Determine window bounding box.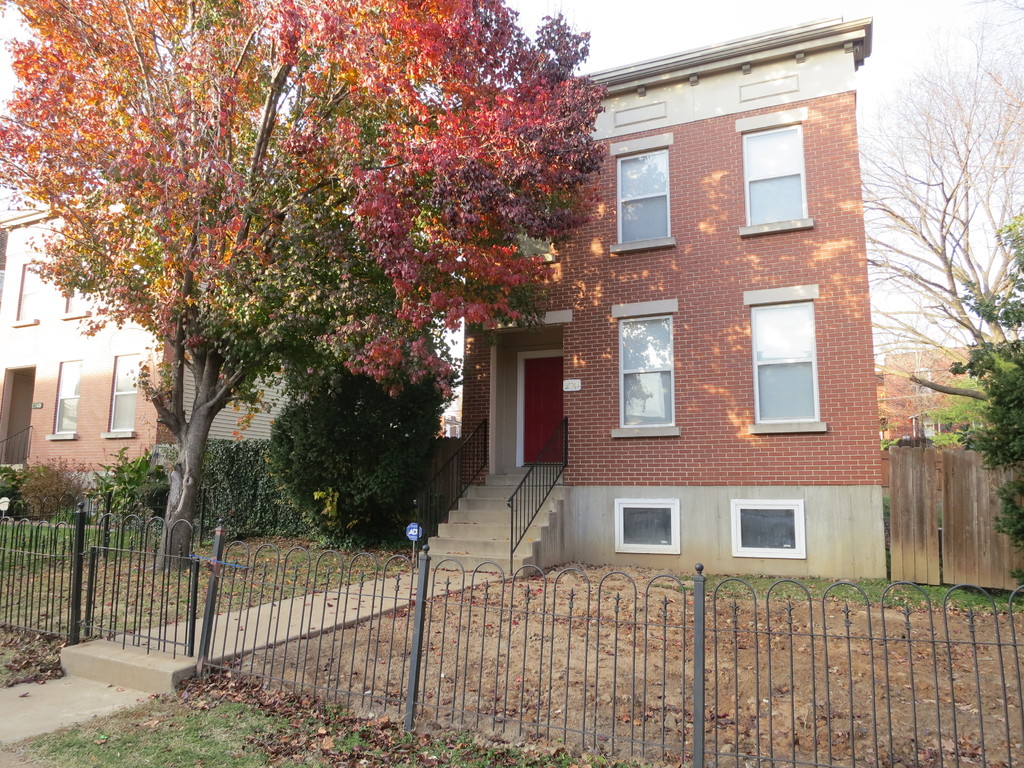
Determined: 609:133:676:253.
